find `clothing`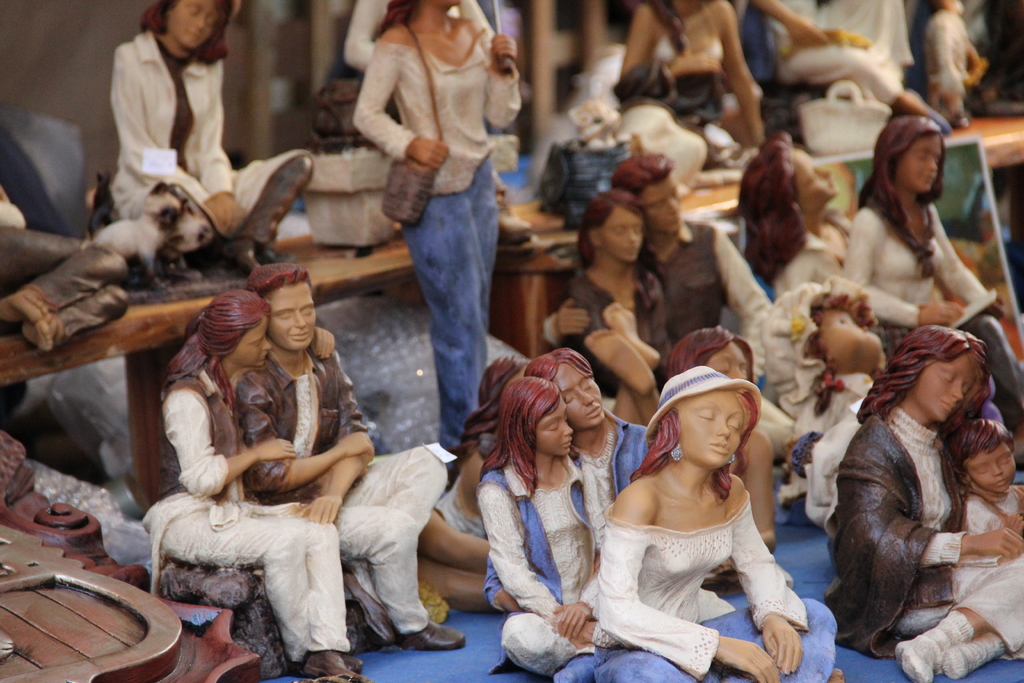
<box>588,267,671,371</box>
